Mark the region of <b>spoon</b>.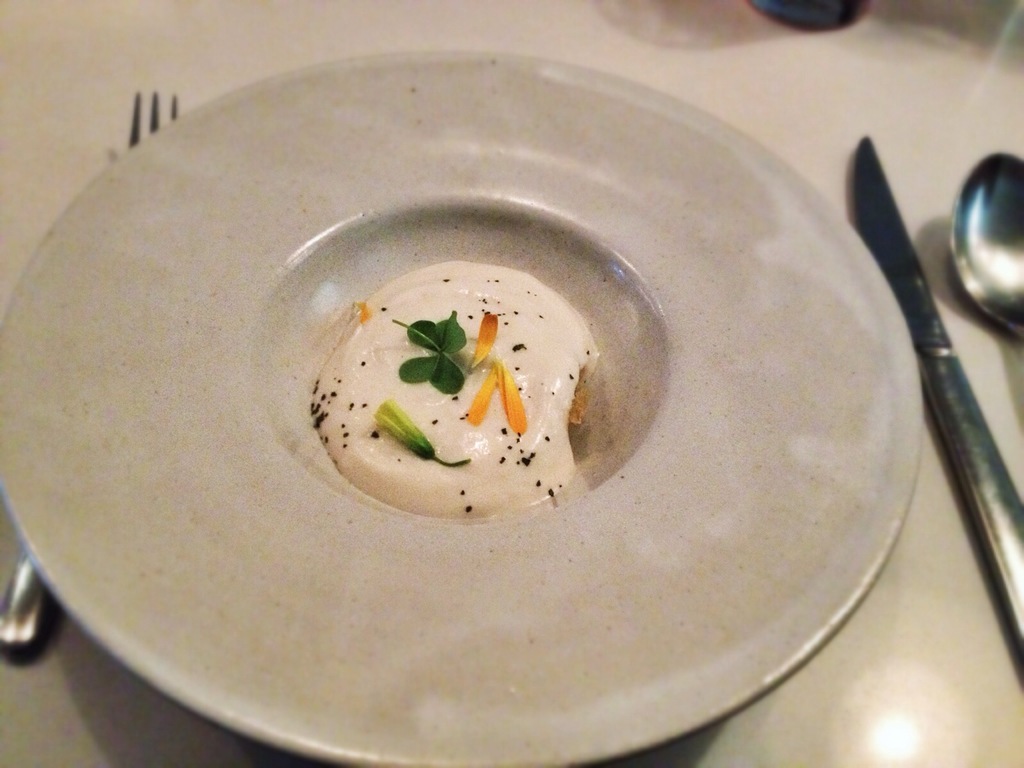
Region: (953, 150, 1023, 341).
